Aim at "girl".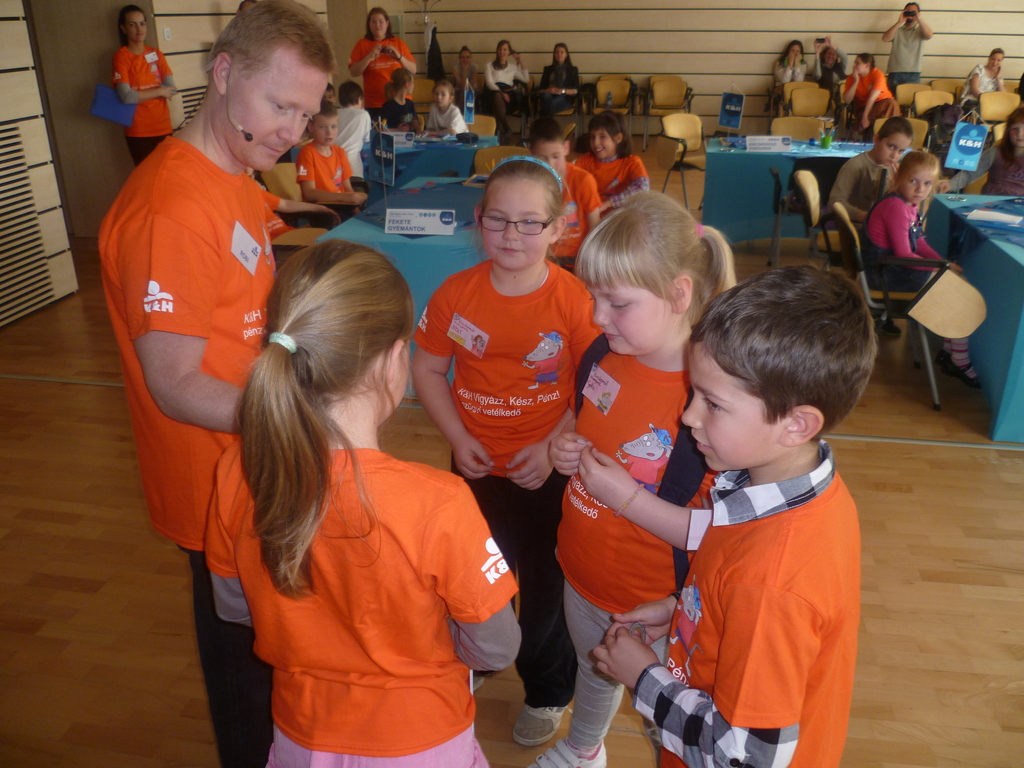
Aimed at [left=187, top=211, right=530, bottom=764].
